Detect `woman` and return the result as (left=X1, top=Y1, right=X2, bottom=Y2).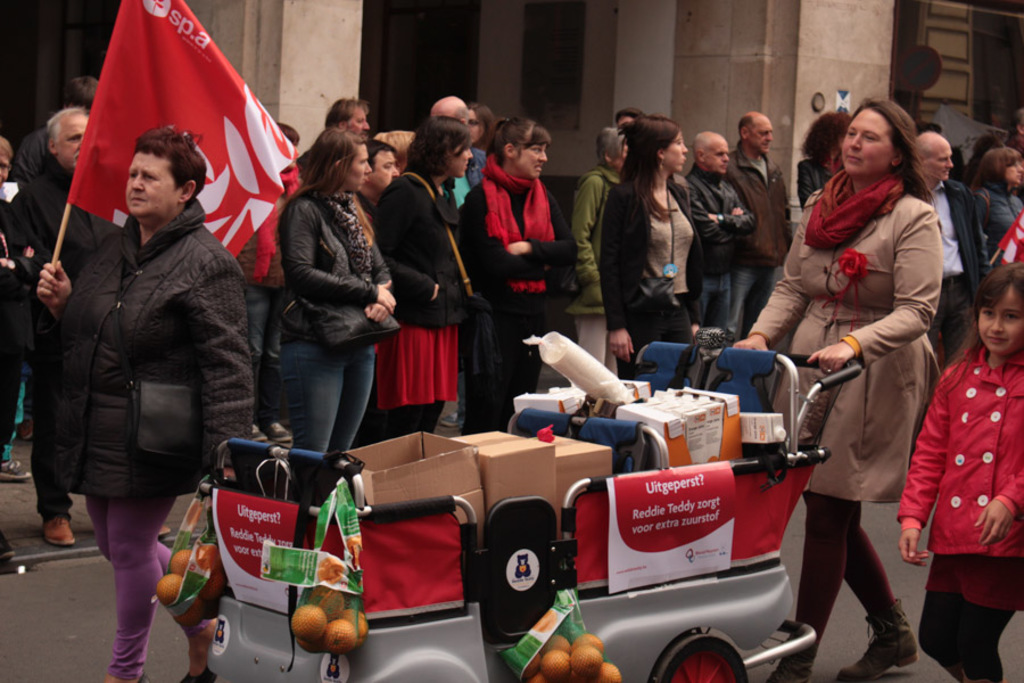
(left=460, top=106, right=494, bottom=186).
